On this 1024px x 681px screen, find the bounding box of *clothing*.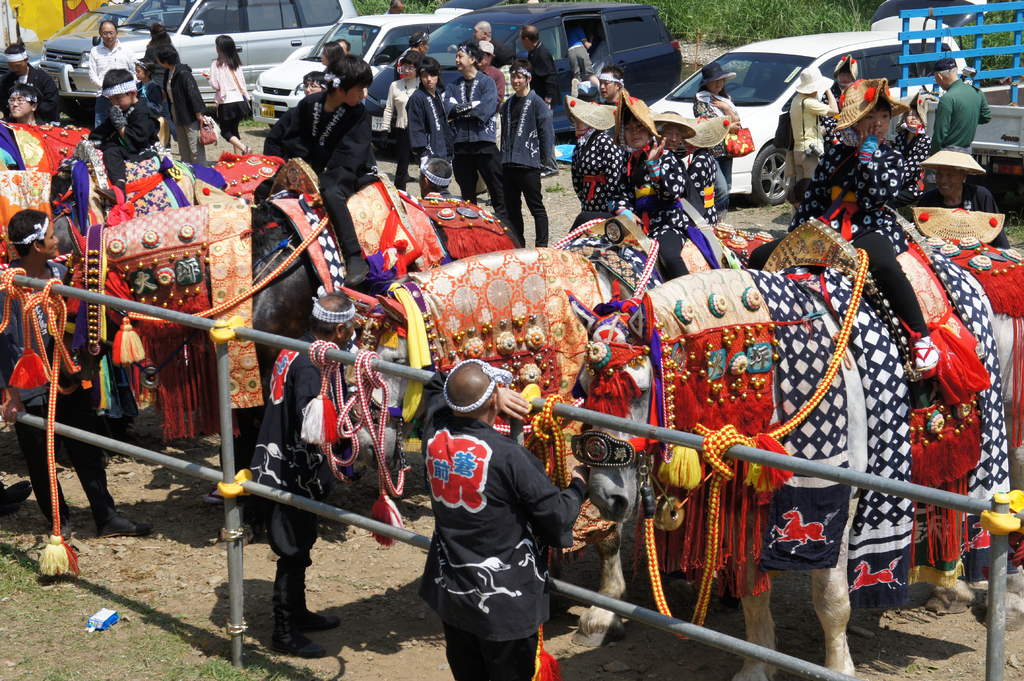
Bounding box: 149 62 193 127.
